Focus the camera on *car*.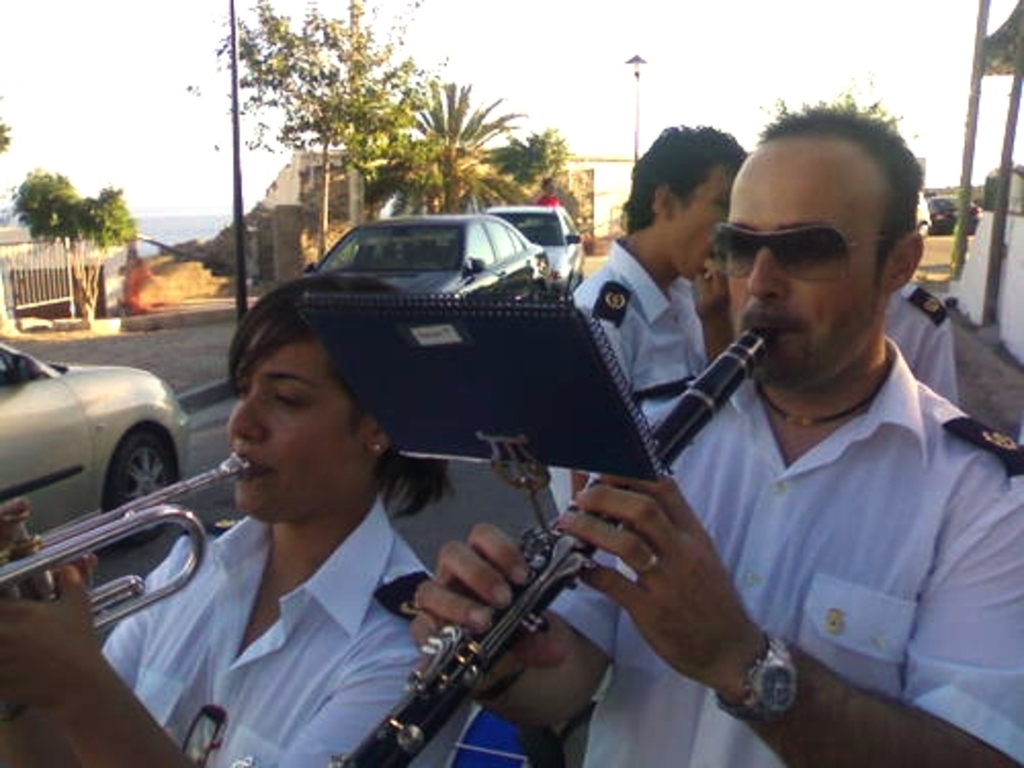
Focus region: crop(915, 195, 983, 238).
